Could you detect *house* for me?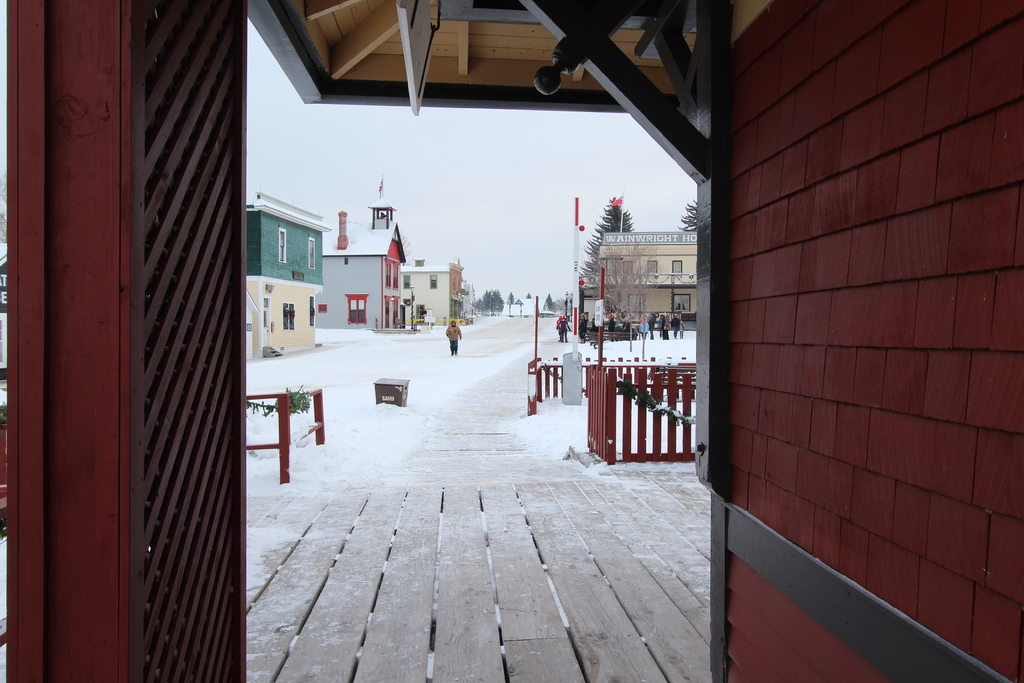
Detection result: (x1=0, y1=0, x2=1023, y2=682).
